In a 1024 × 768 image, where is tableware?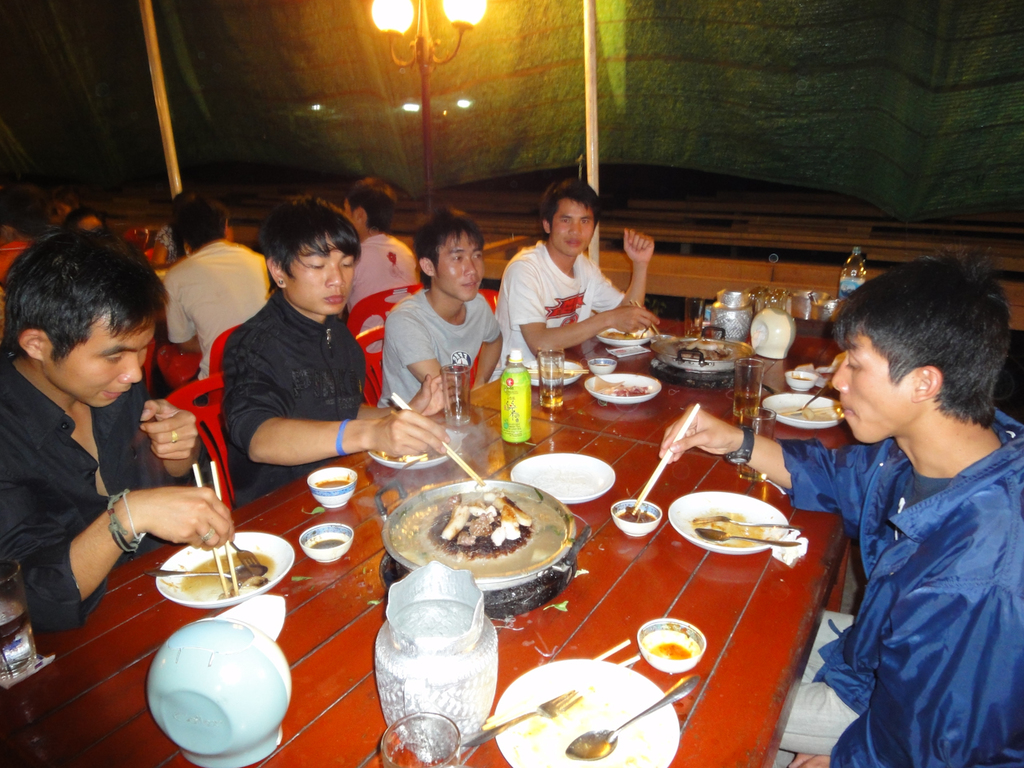
297, 524, 351, 560.
